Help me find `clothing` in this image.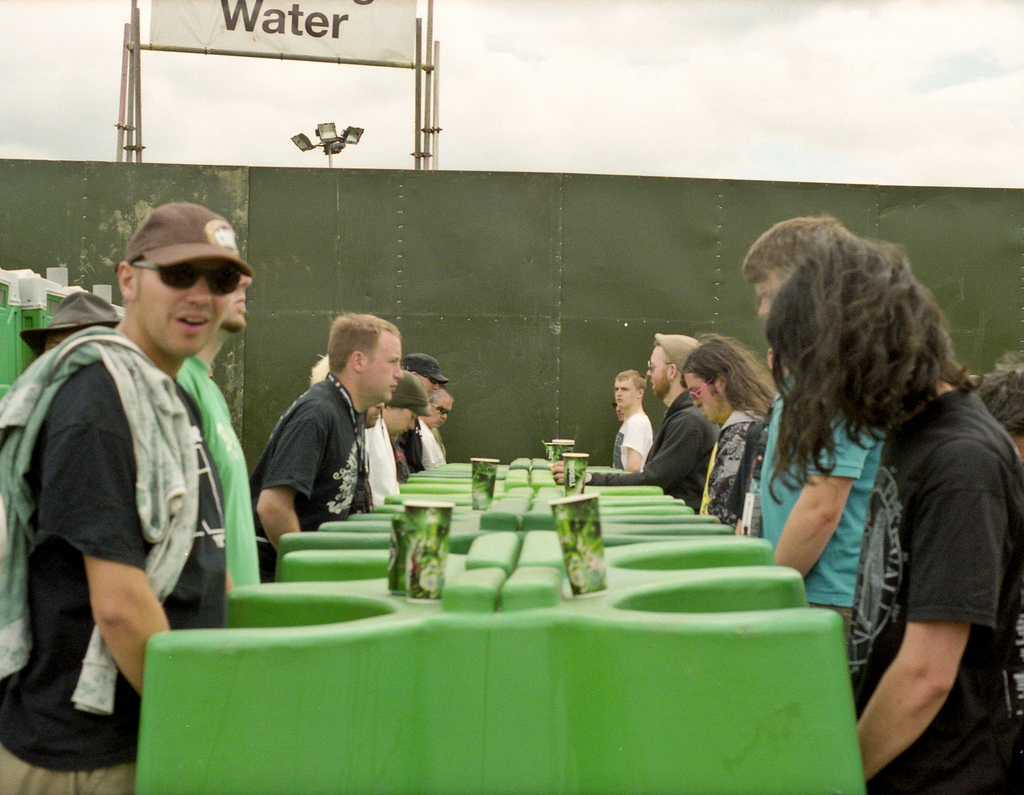
Found it: detection(585, 391, 708, 512).
